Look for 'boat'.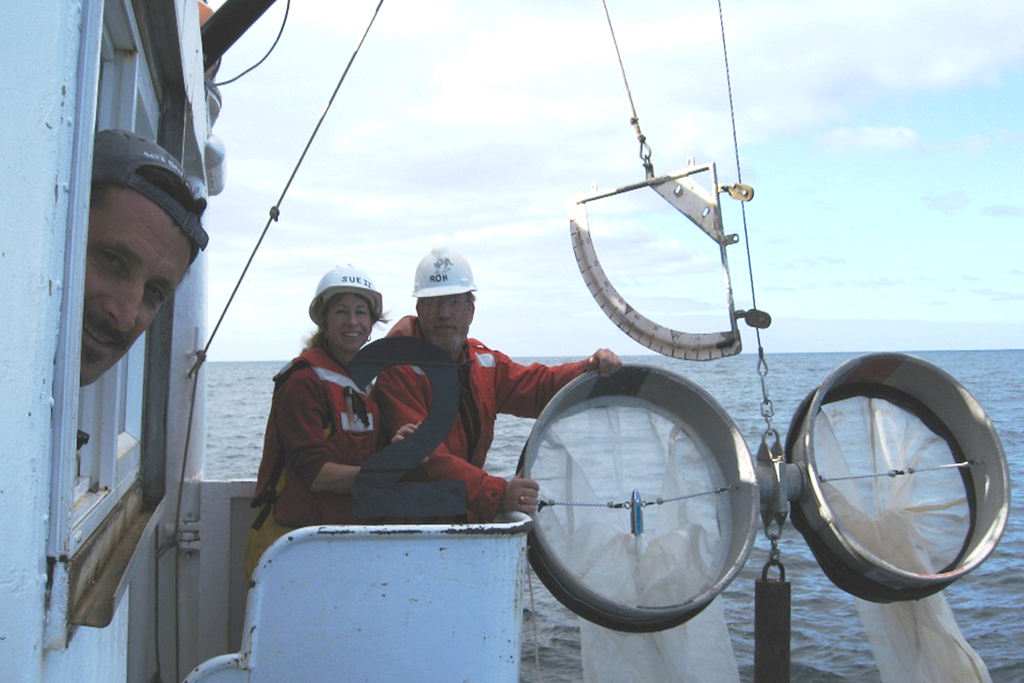
Found: BBox(0, 0, 1005, 682).
